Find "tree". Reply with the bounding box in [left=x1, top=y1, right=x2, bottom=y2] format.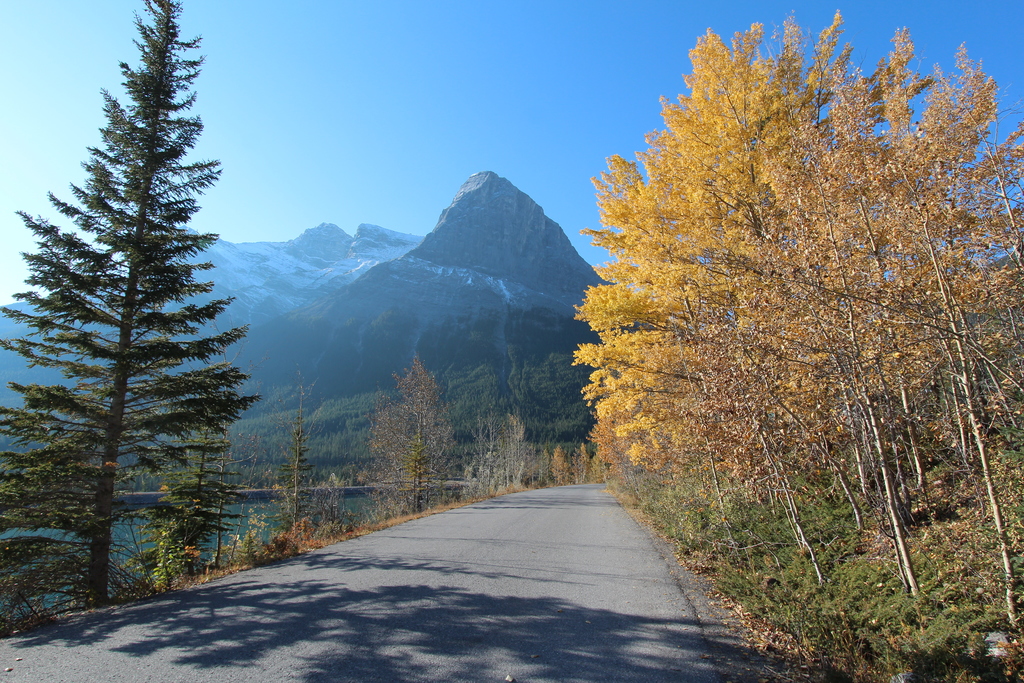
[left=1, top=13, right=244, bottom=629].
